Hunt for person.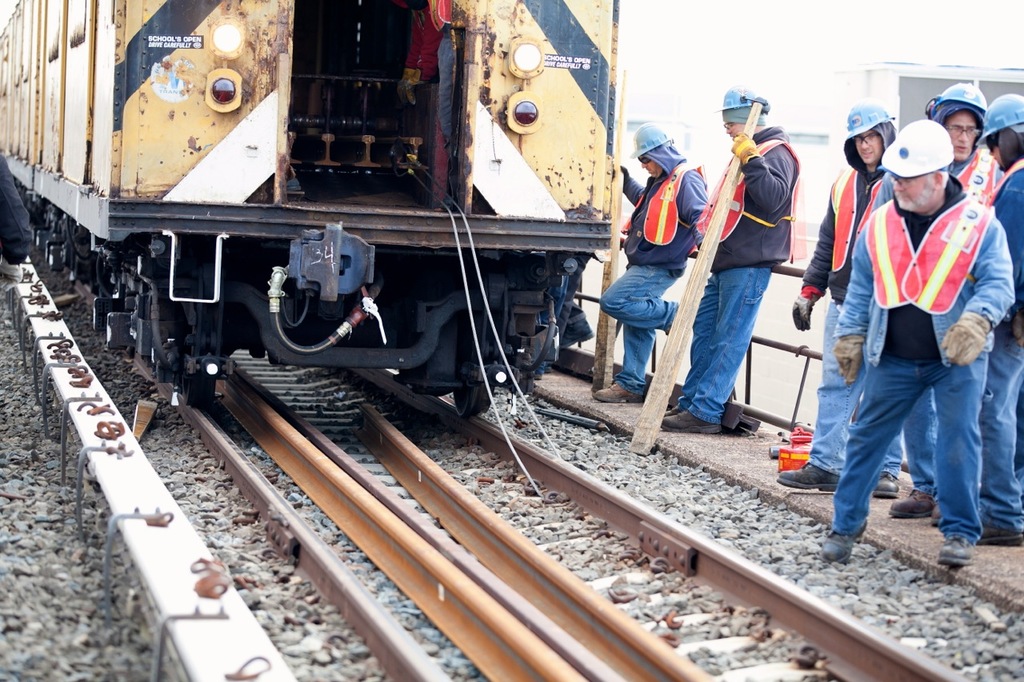
Hunted down at left=594, top=125, right=710, bottom=394.
